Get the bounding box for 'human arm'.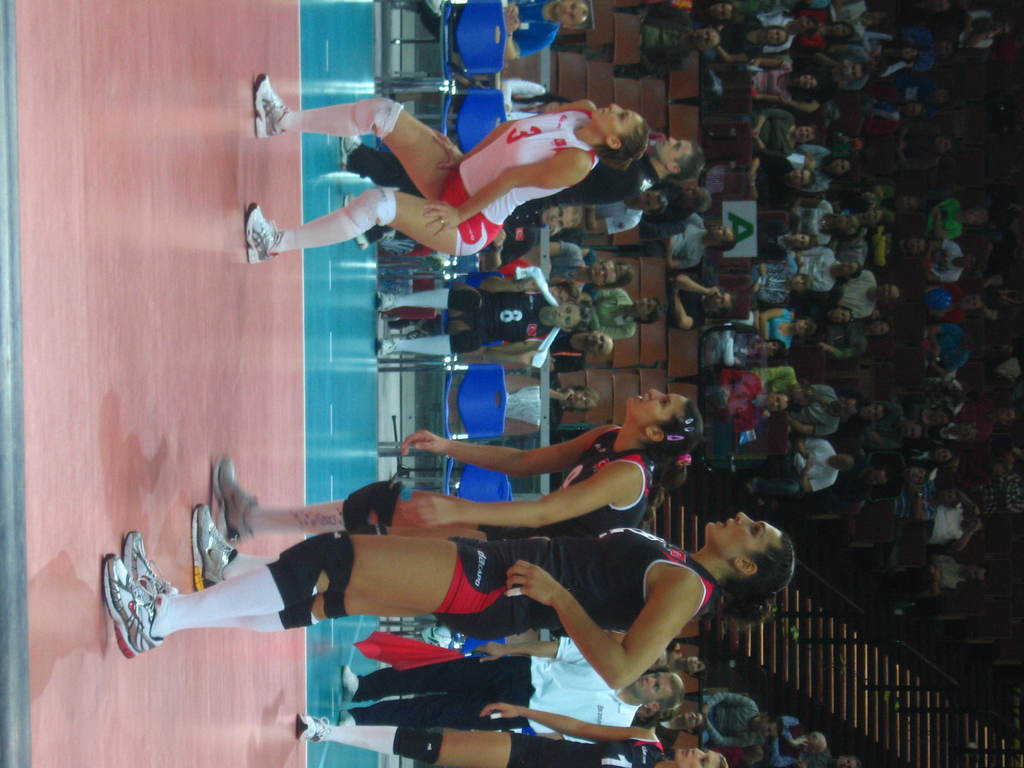
[663,236,712,271].
